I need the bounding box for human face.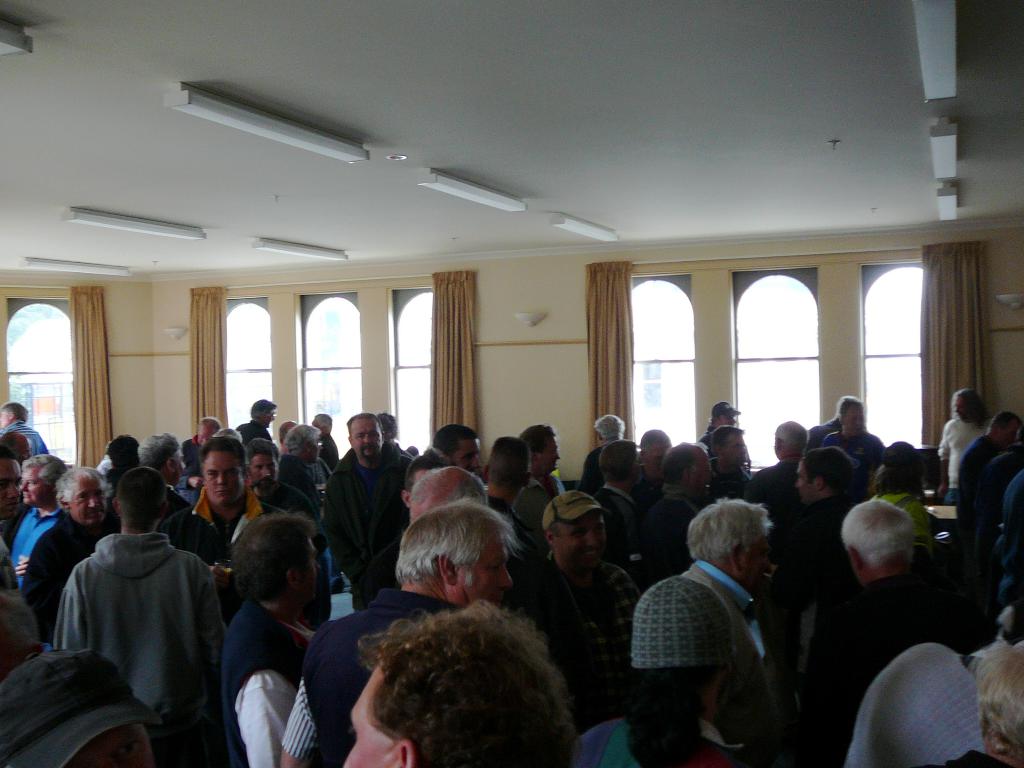
Here it is: <region>301, 436, 327, 462</region>.
